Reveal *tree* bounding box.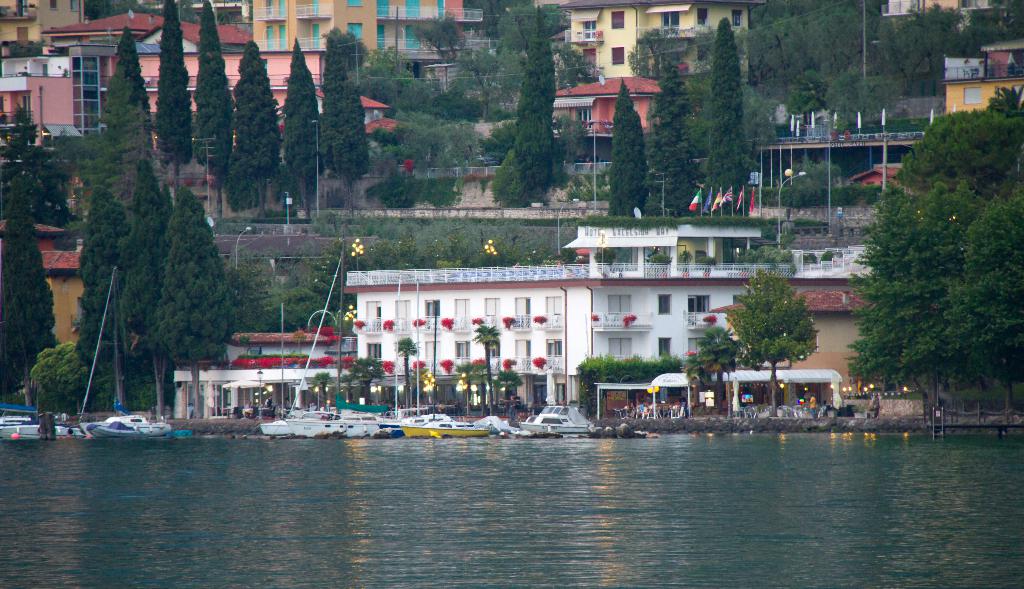
Revealed: [31,342,112,410].
